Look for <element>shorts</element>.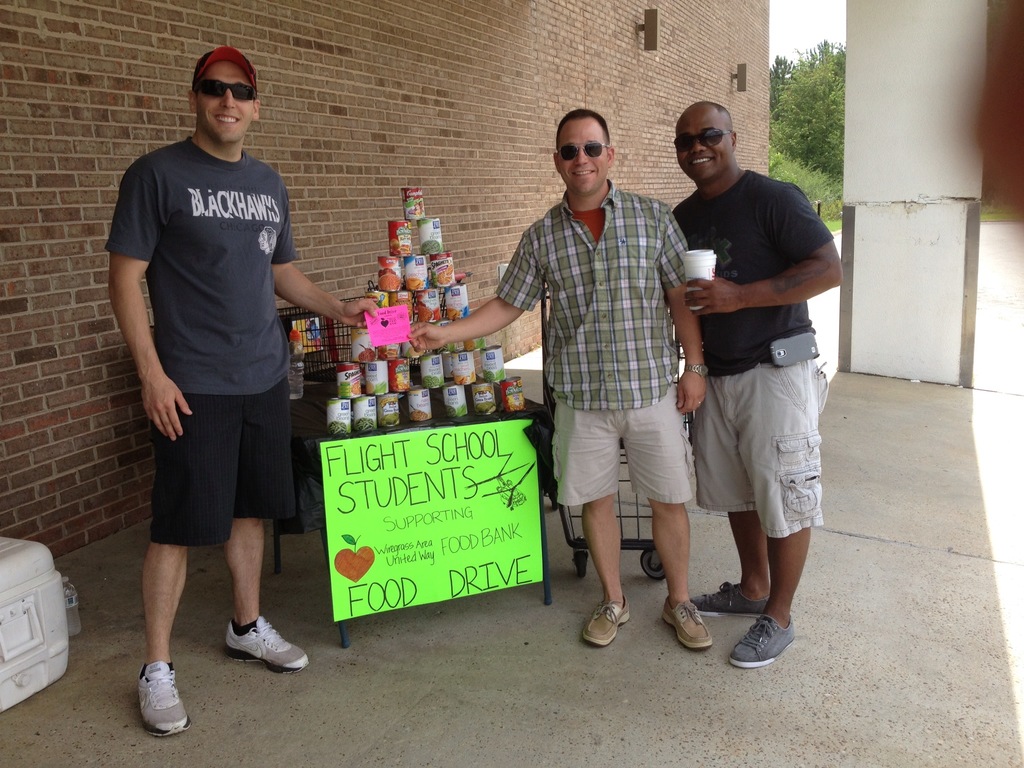
Found: 148:373:300:547.
